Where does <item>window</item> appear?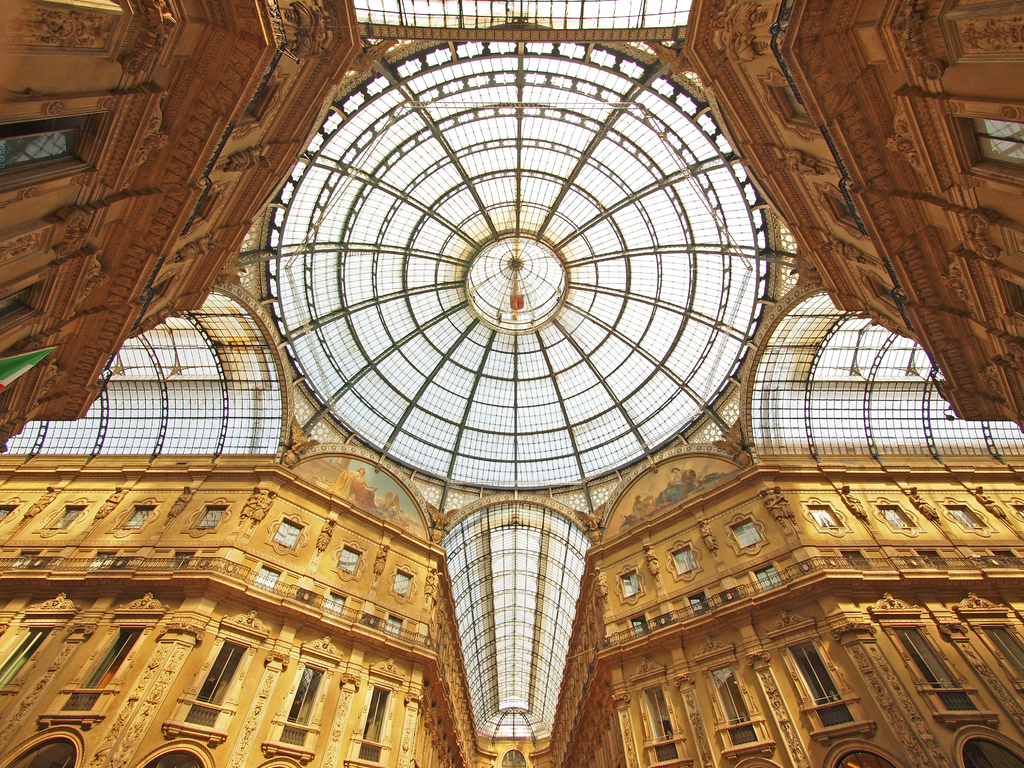
Appears at [1007, 502, 1023, 520].
